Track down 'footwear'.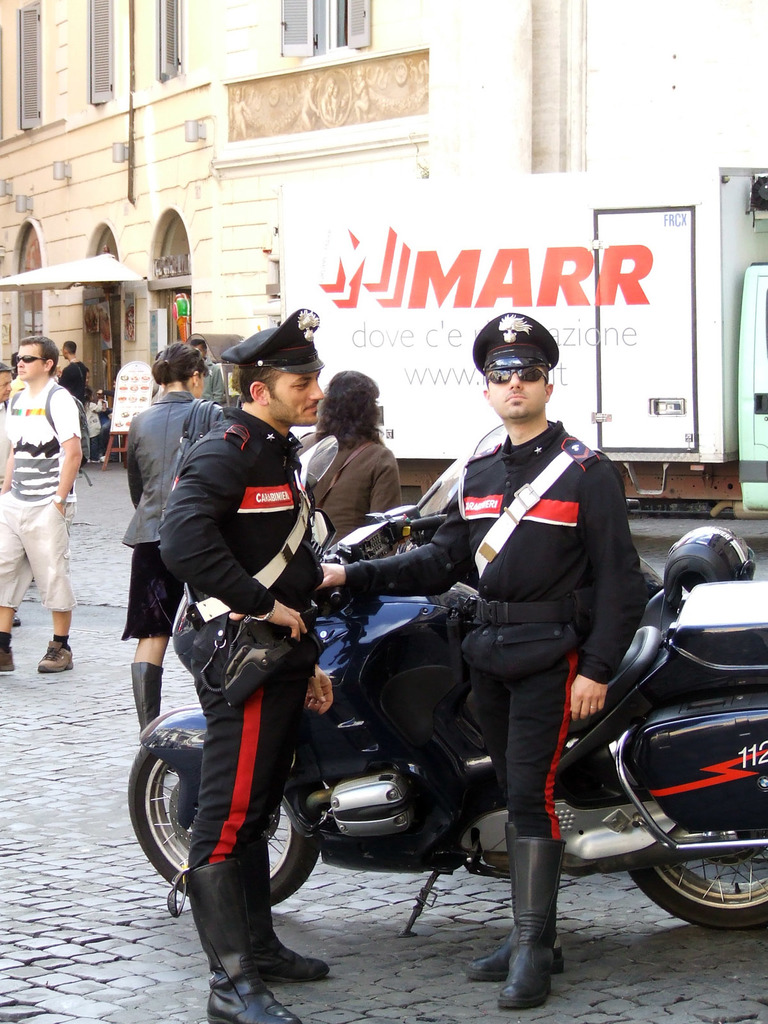
Tracked to <region>0, 641, 17, 673</region>.
